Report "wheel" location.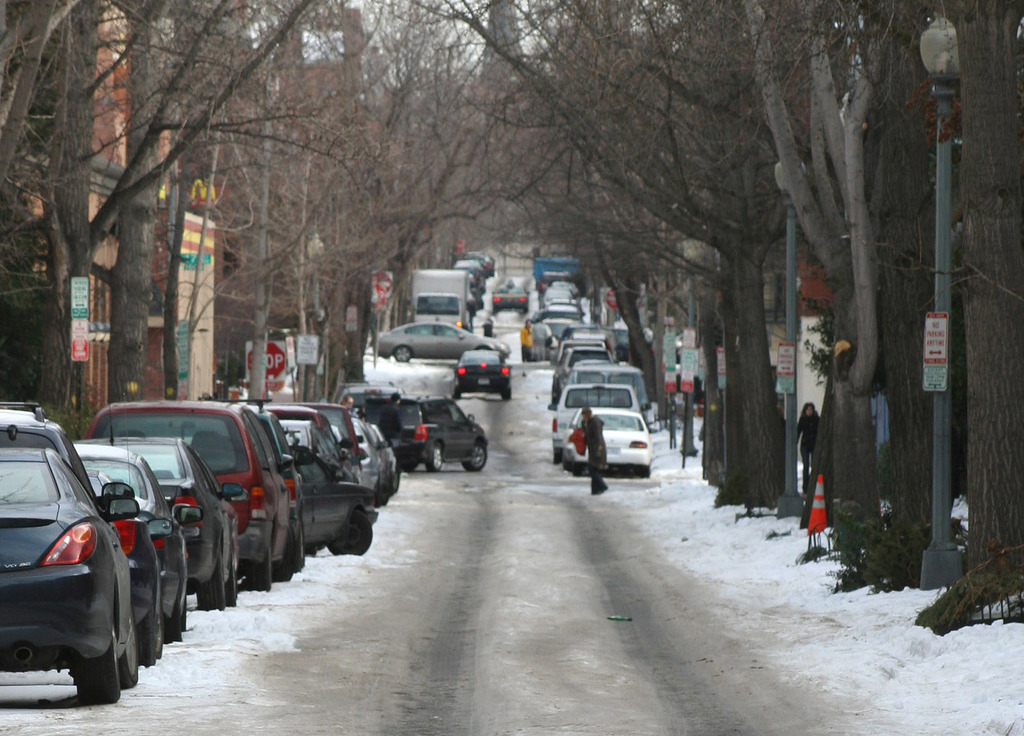
Report: box=[555, 446, 560, 465].
